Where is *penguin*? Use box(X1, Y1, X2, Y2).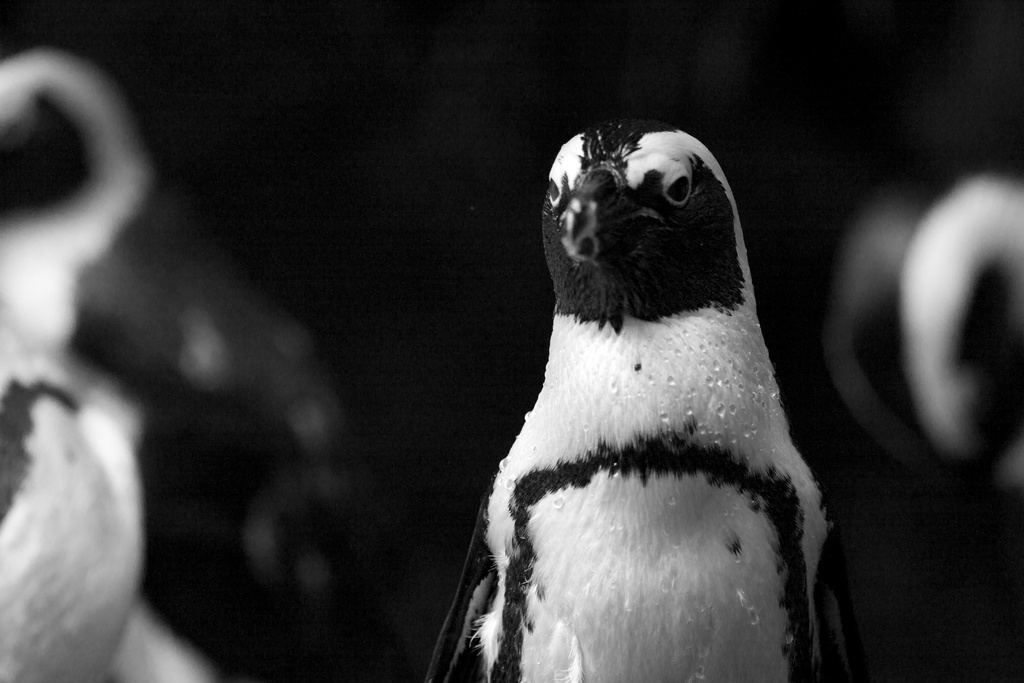
box(0, 34, 413, 682).
